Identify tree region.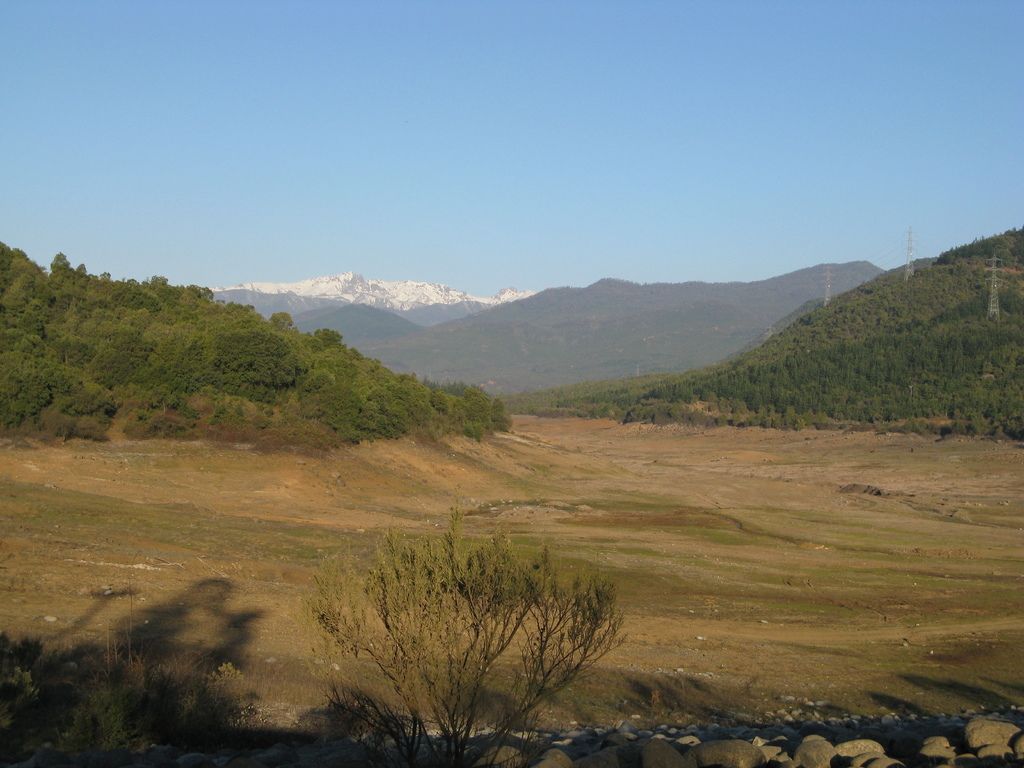
Region: region(293, 516, 616, 733).
